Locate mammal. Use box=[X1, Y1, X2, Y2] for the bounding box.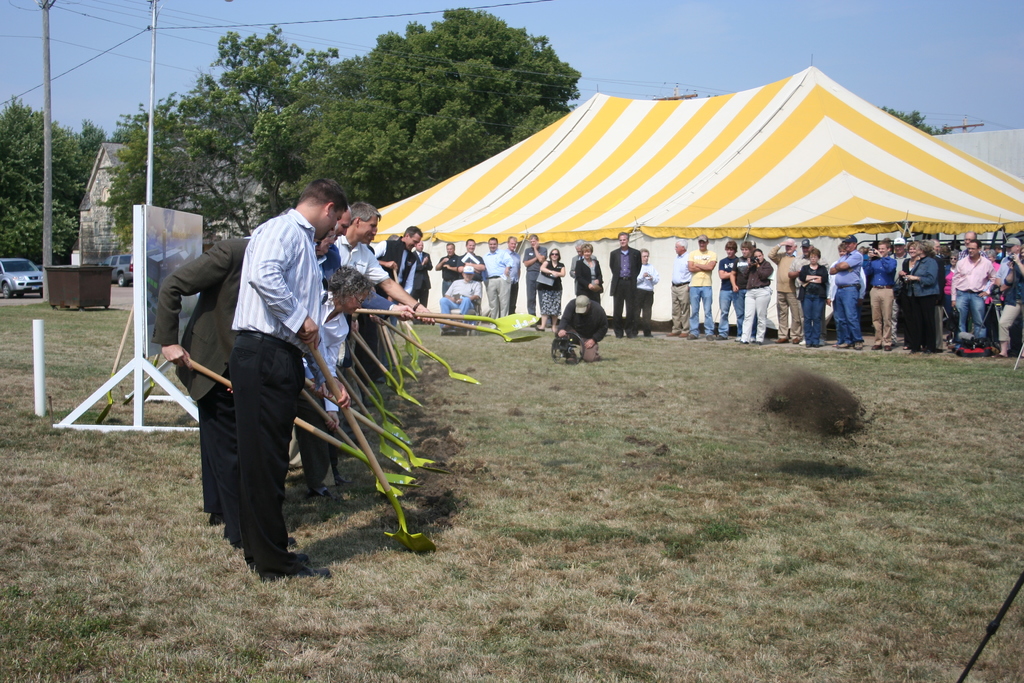
box=[739, 247, 776, 348].
